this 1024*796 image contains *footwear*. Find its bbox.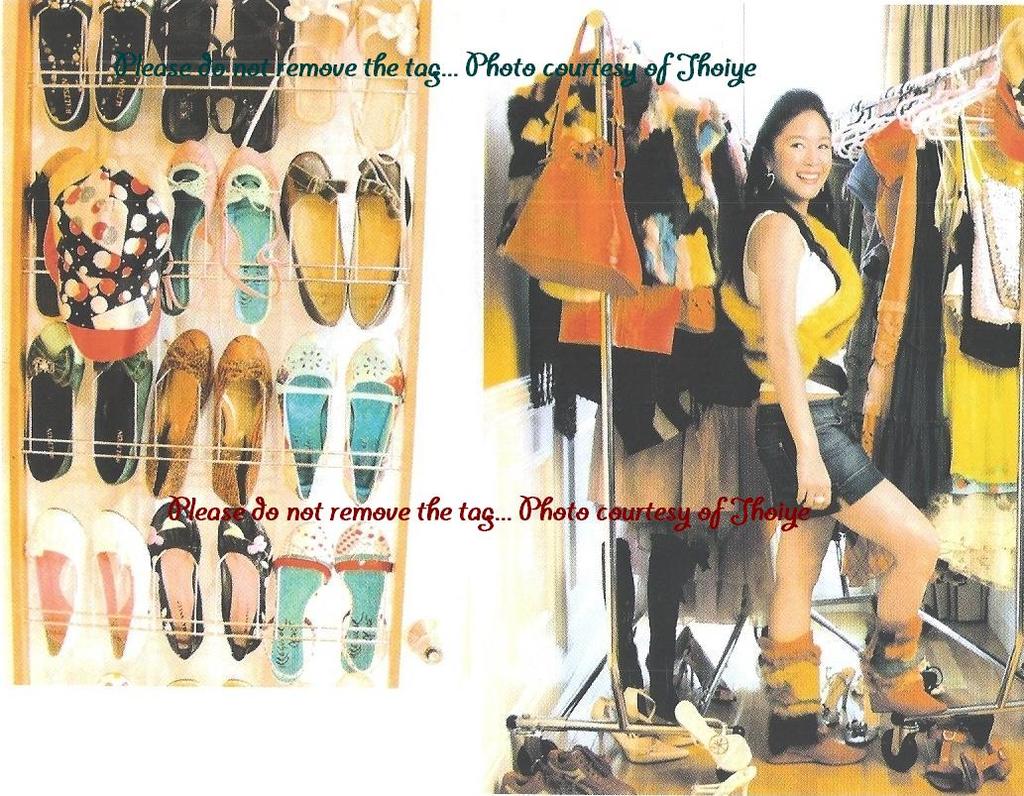
rect(854, 608, 939, 715).
